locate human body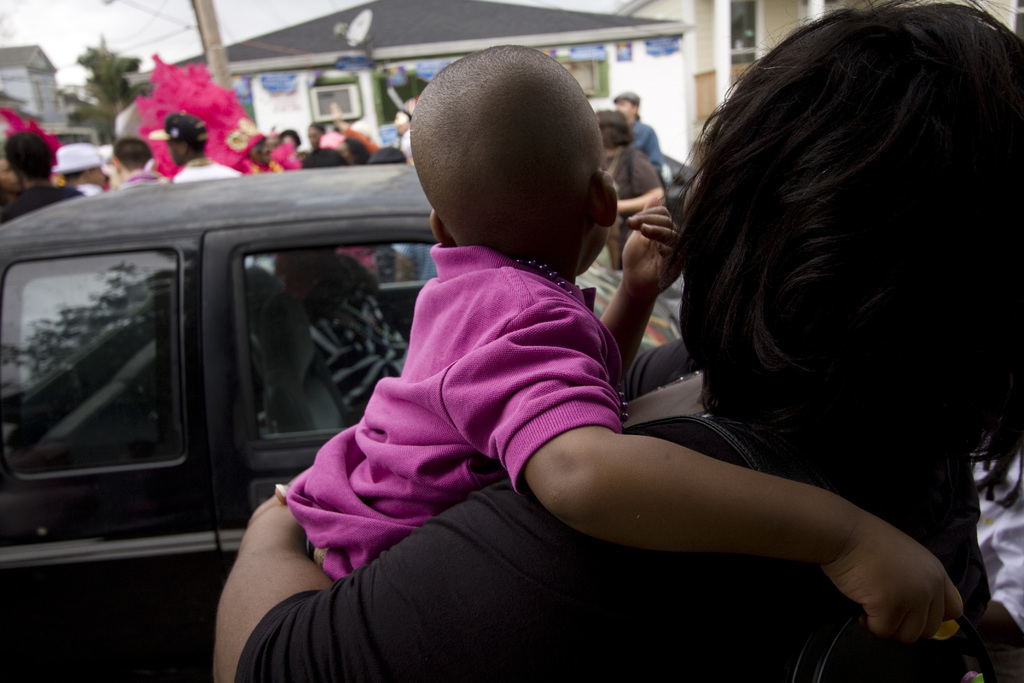
locate(284, 44, 967, 647)
